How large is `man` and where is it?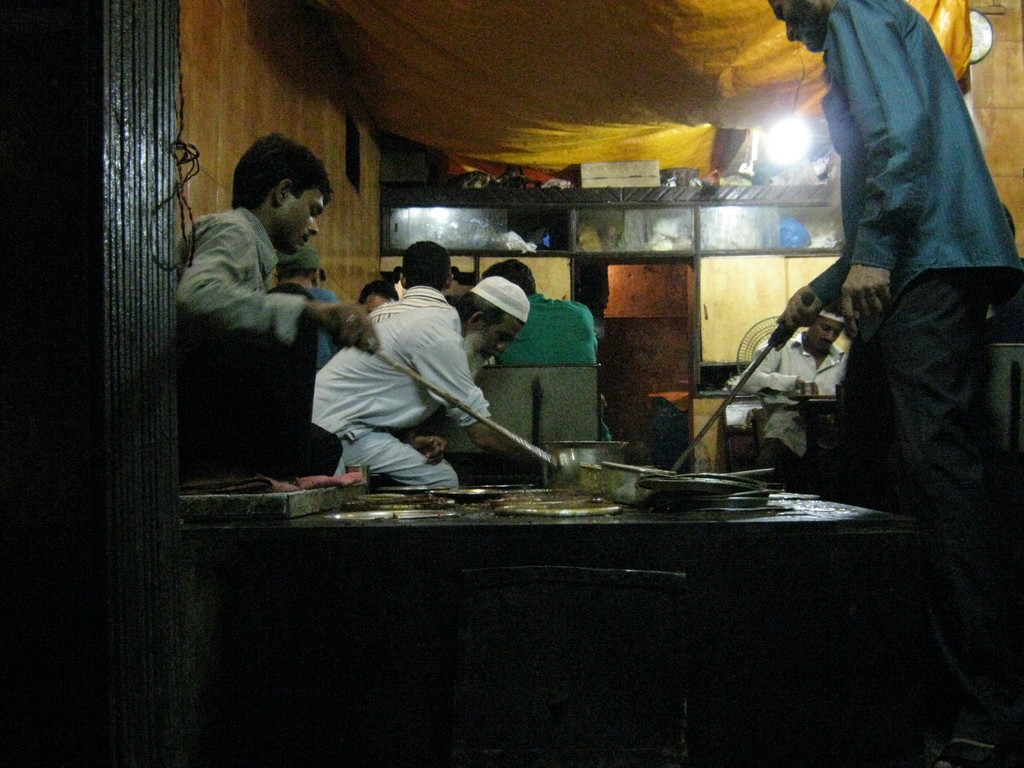
Bounding box: rect(769, 0, 1023, 767).
